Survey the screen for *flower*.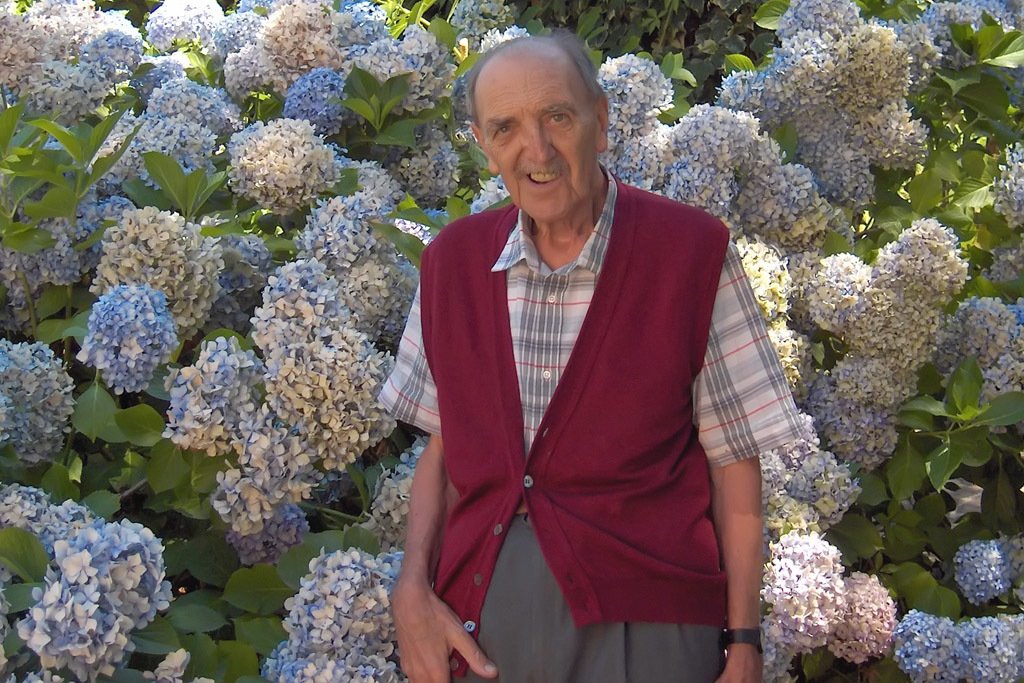
Survey found: [x1=988, y1=157, x2=1023, y2=227].
